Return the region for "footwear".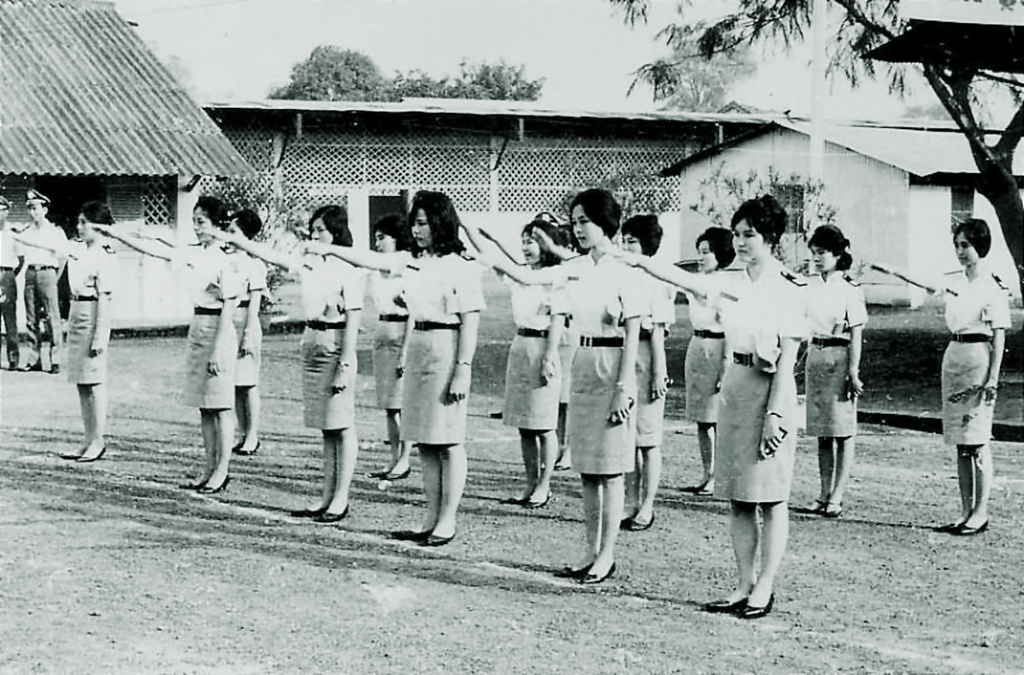
[58,456,70,459].
